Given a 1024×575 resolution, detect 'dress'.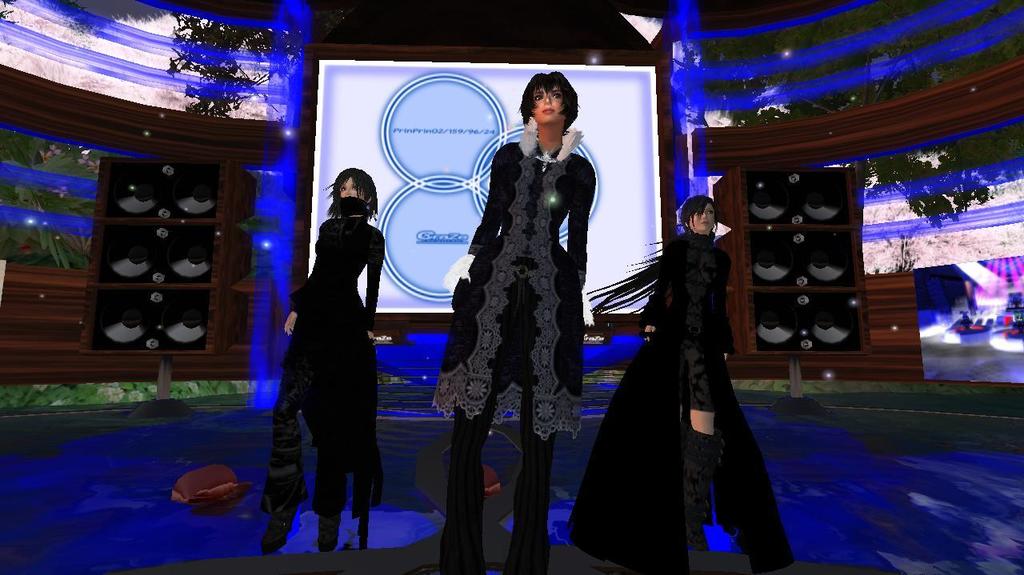
rect(446, 105, 602, 442).
